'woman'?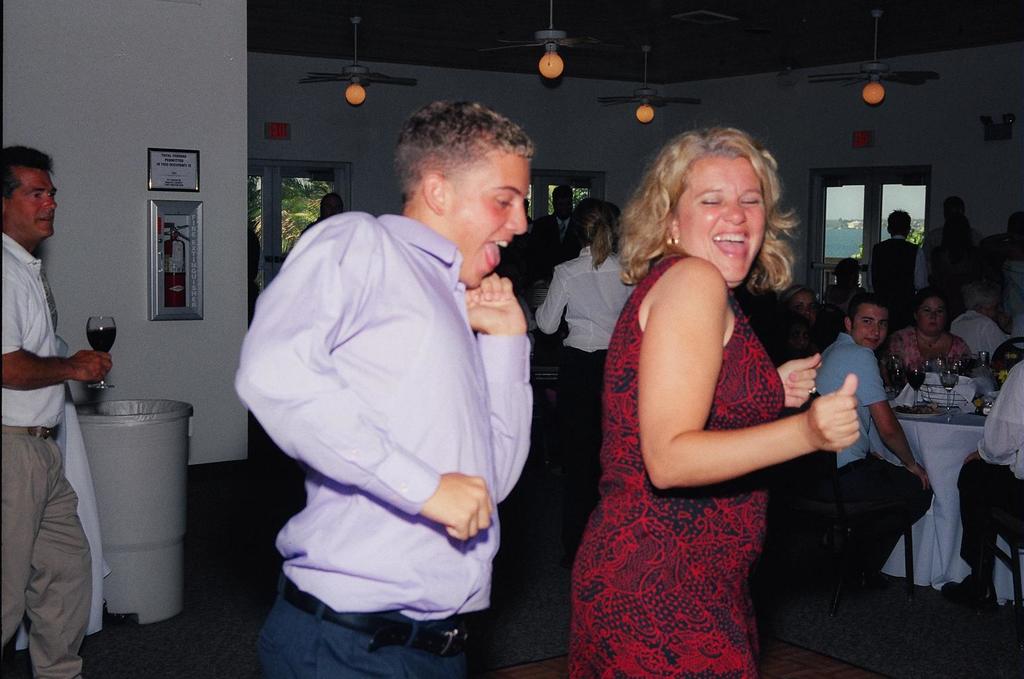
crop(529, 198, 643, 544)
